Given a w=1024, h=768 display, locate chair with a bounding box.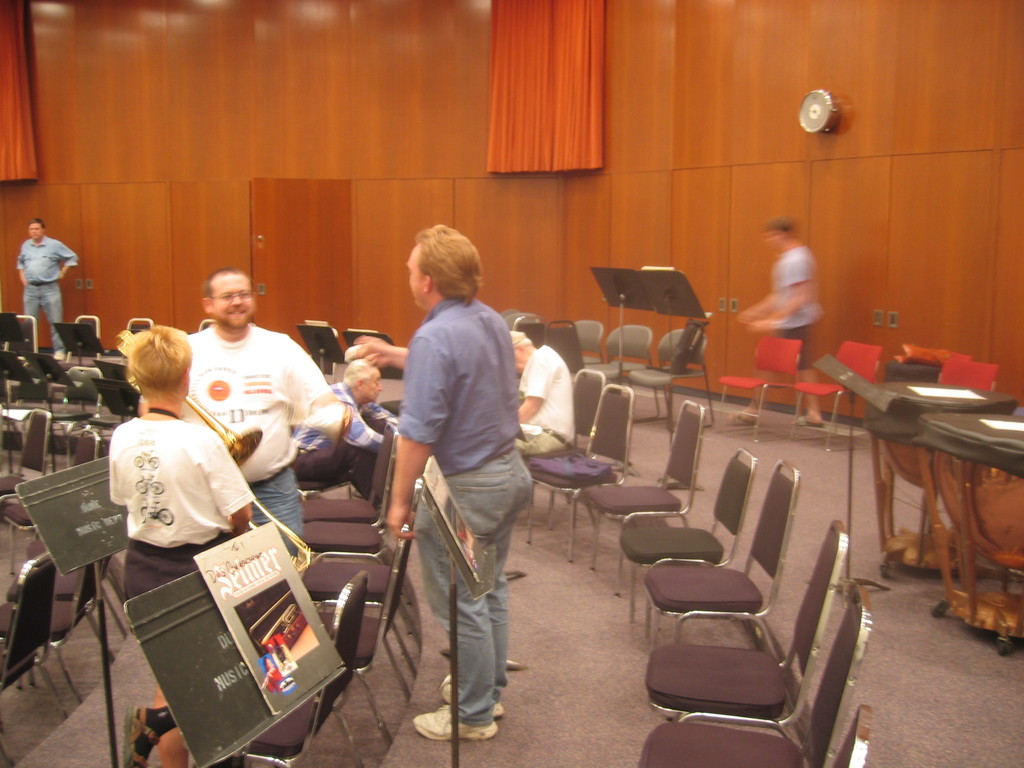
Located: crop(0, 550, 67, 752).
